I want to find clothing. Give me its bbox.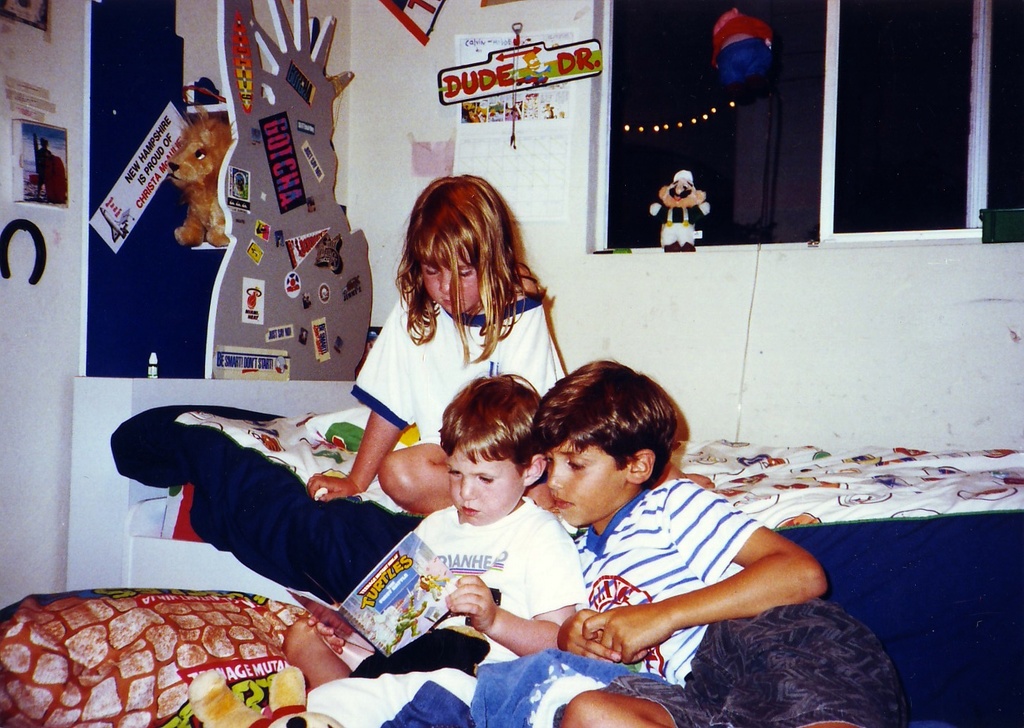
detection(478, 473, 756, 723).
